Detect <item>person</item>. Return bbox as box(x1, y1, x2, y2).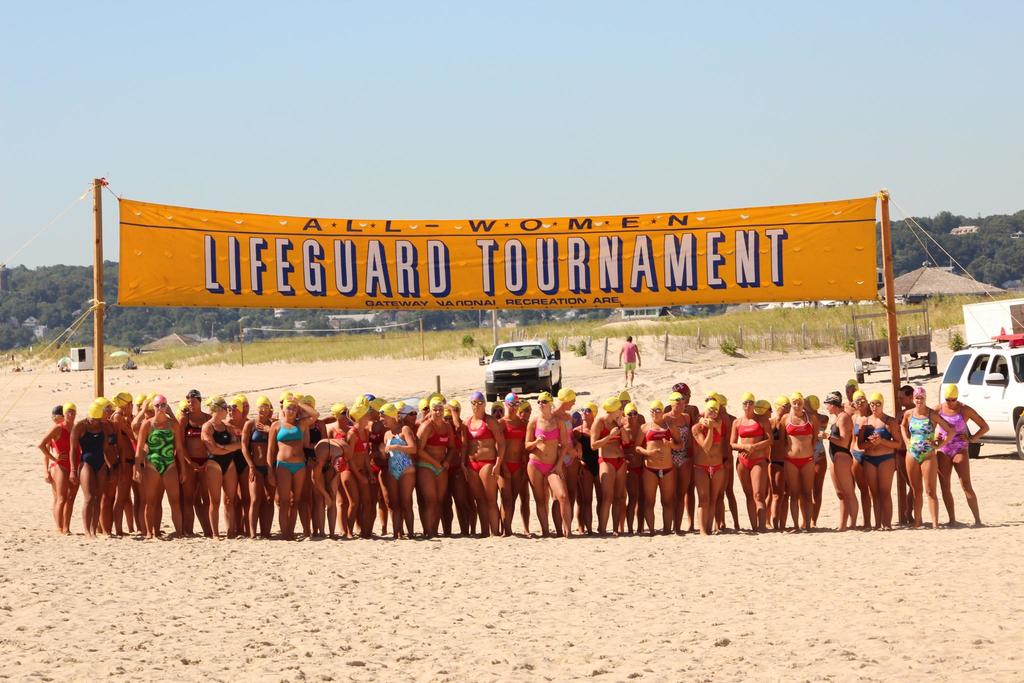
box(345, 406, 375, 524).
